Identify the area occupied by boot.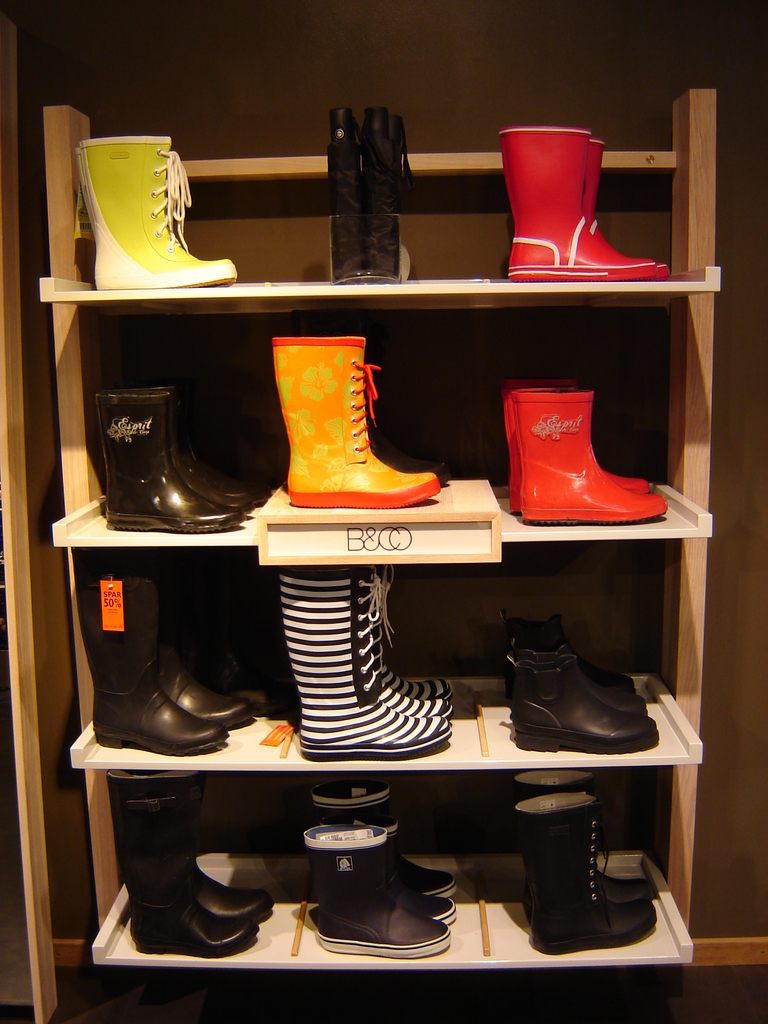
Area: select_region(182, 772, 261, 919).
